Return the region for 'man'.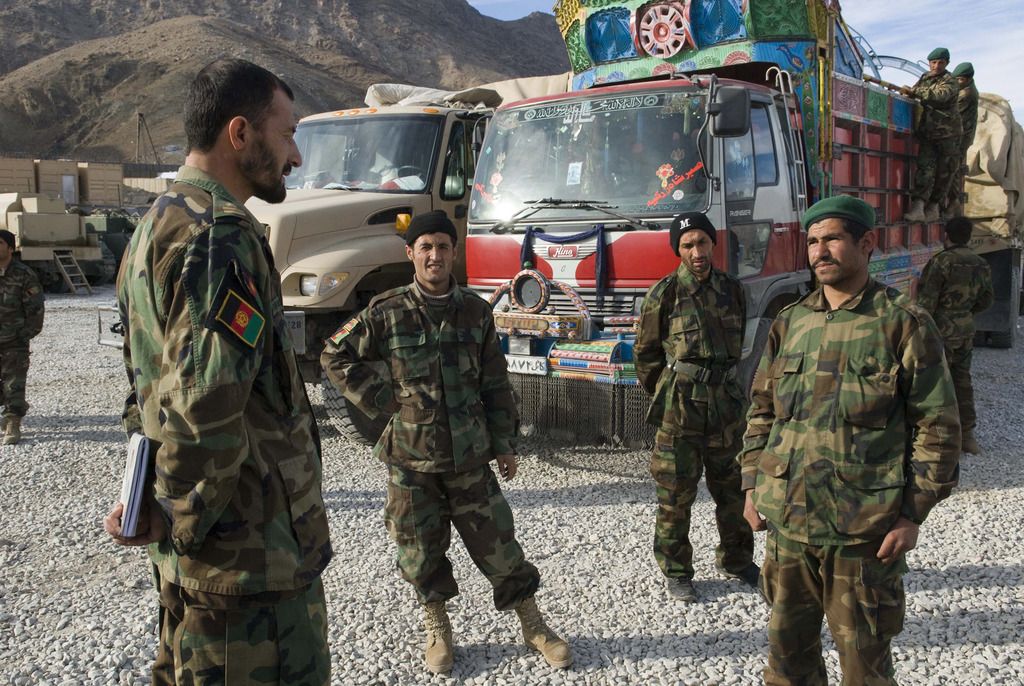
(left=911, top=206, right=996, bottom=458).
